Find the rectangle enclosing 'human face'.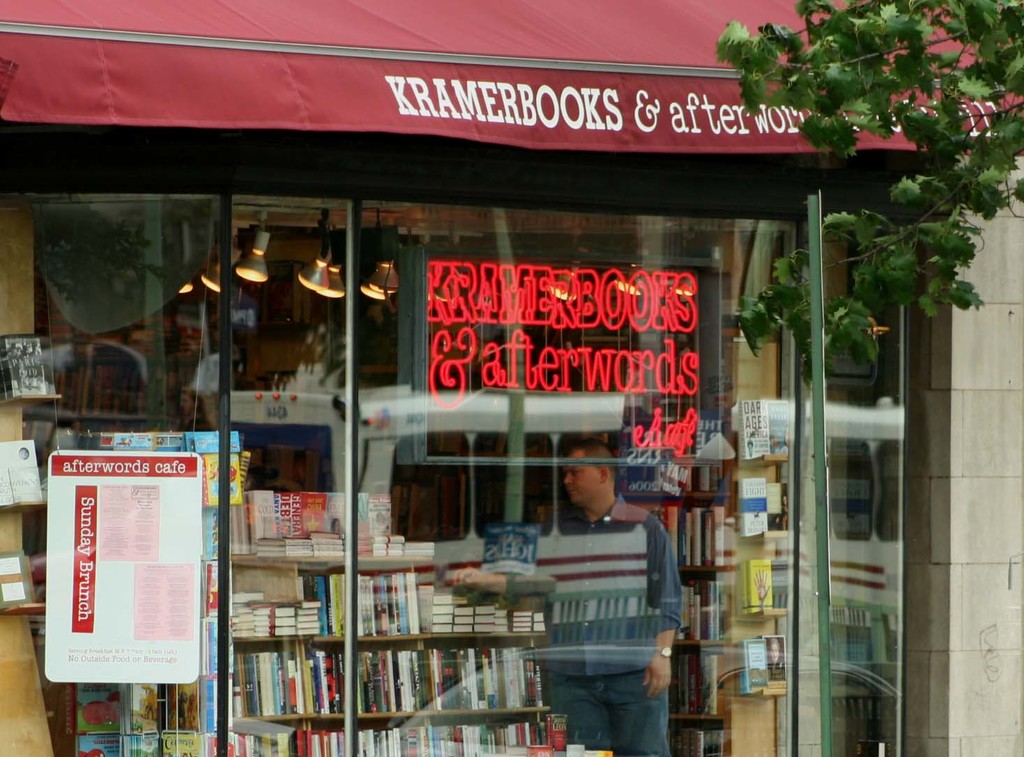
detection(562, 452, 598, 505).
